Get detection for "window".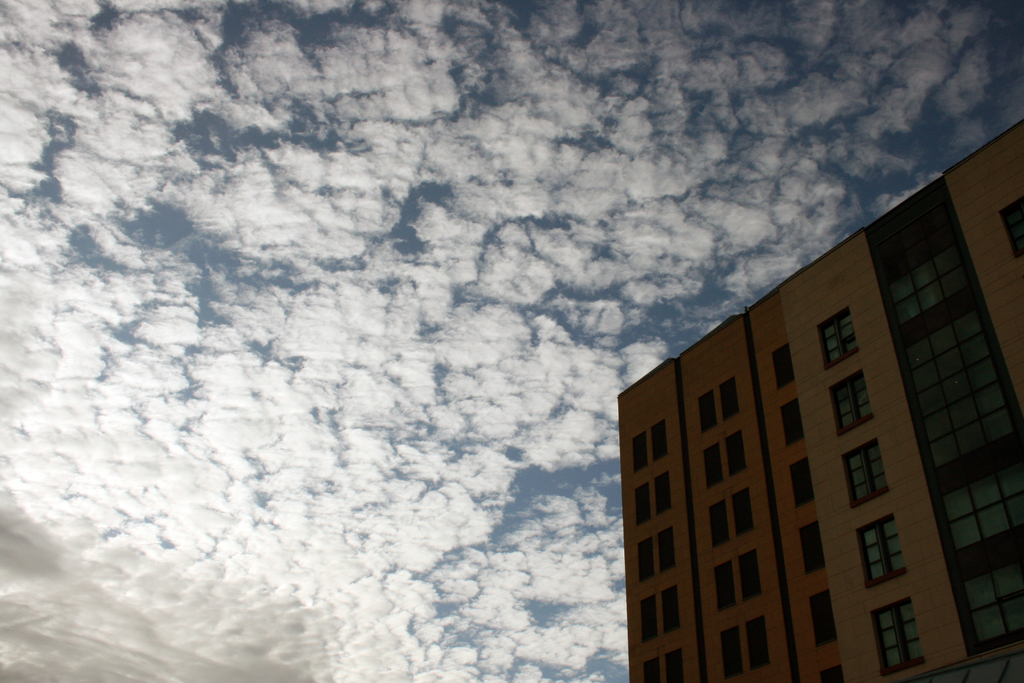
Detection: bbox=(634, 536, 655, 585).
